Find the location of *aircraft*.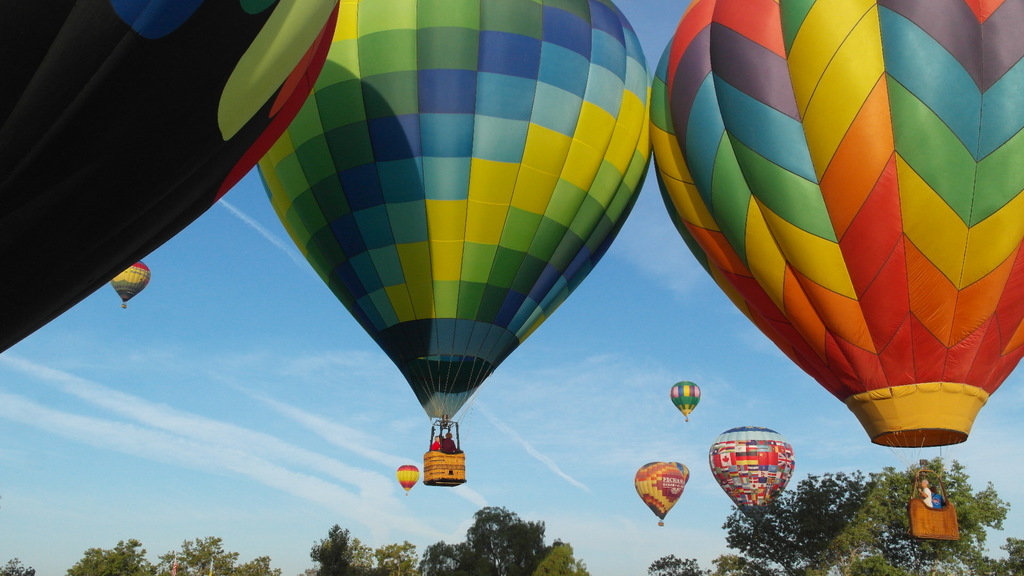
Location: bbox(668, 380, 701, 422).
